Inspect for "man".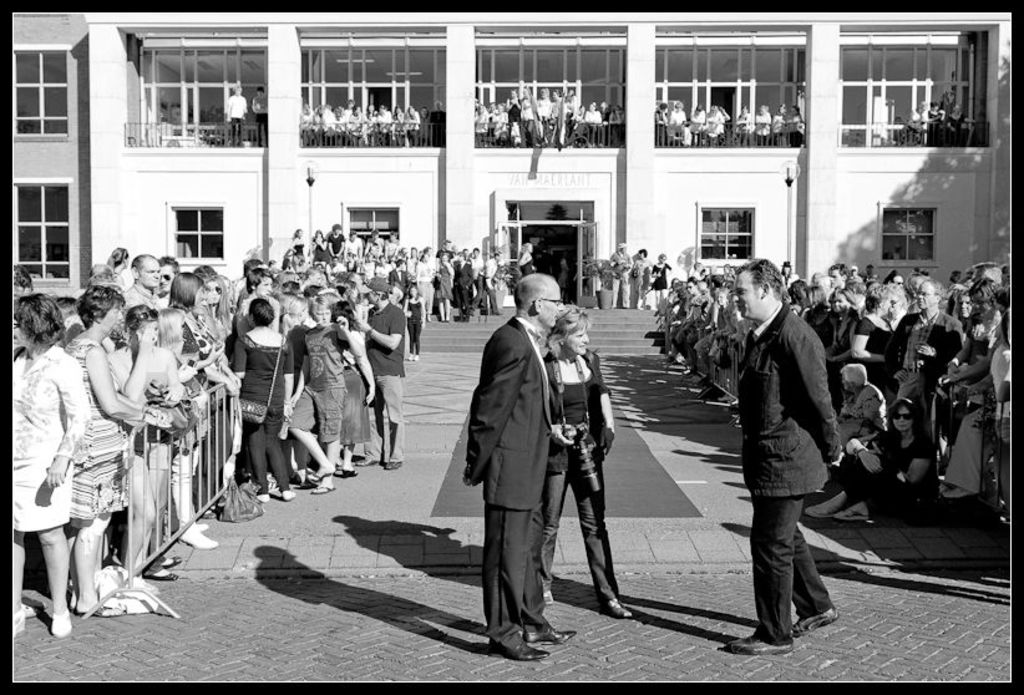
Inspection: detection(465, 275, 567, 658).
